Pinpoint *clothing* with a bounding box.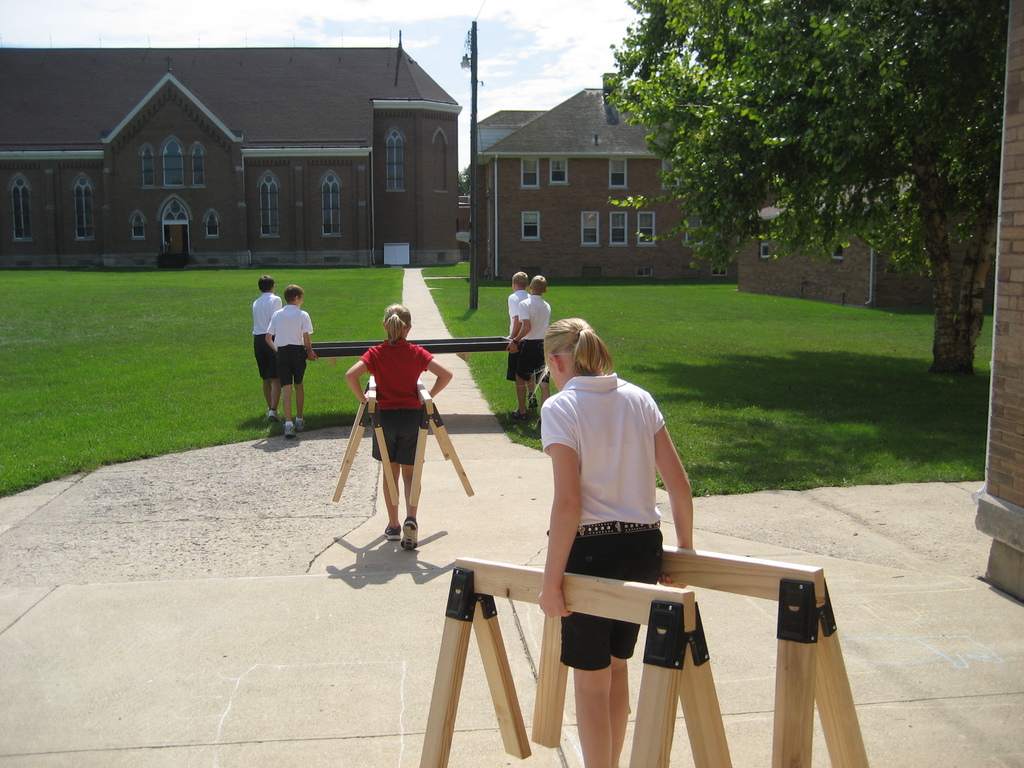
(x1=342, y1=337, x2=438, y2=468).
